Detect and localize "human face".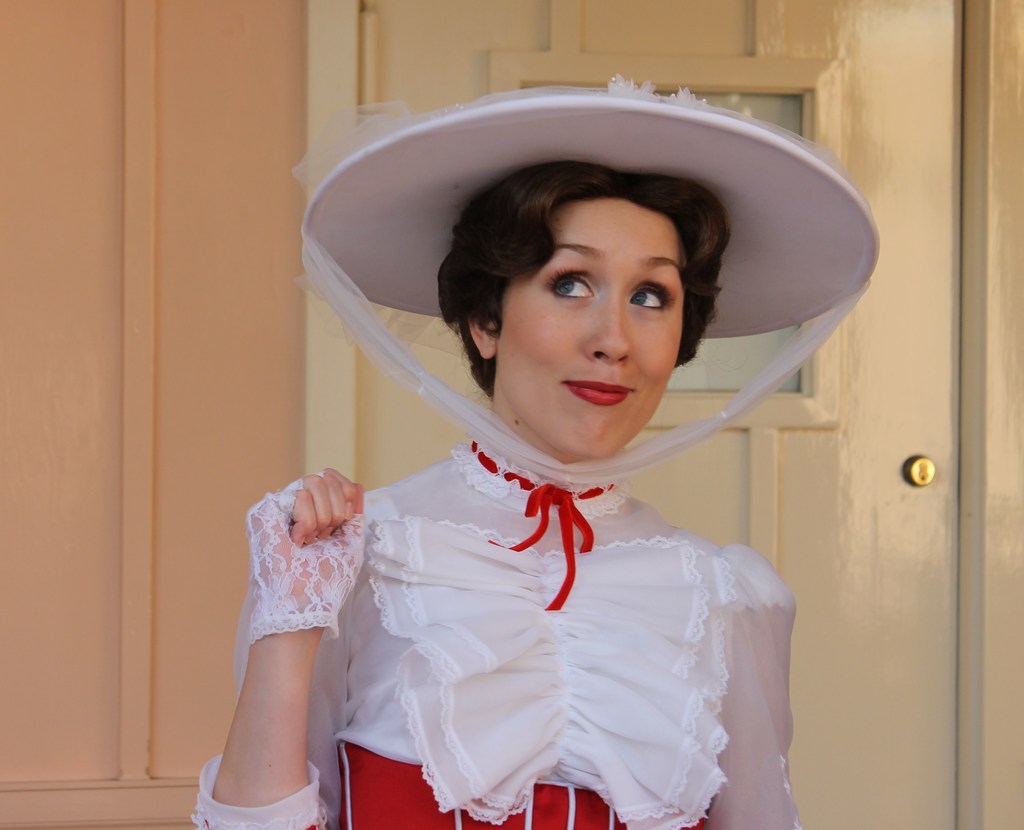
Localized at left=501, top=201, right=684, bottom=457.
